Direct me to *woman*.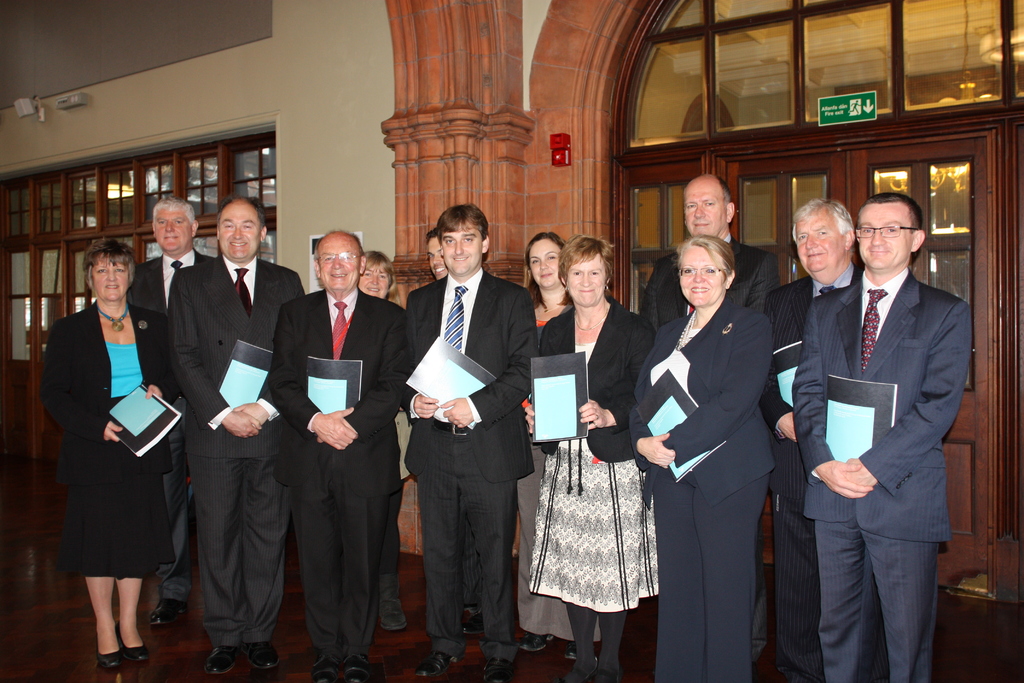
Direction: bbox=[526, 233, 659, 682].
